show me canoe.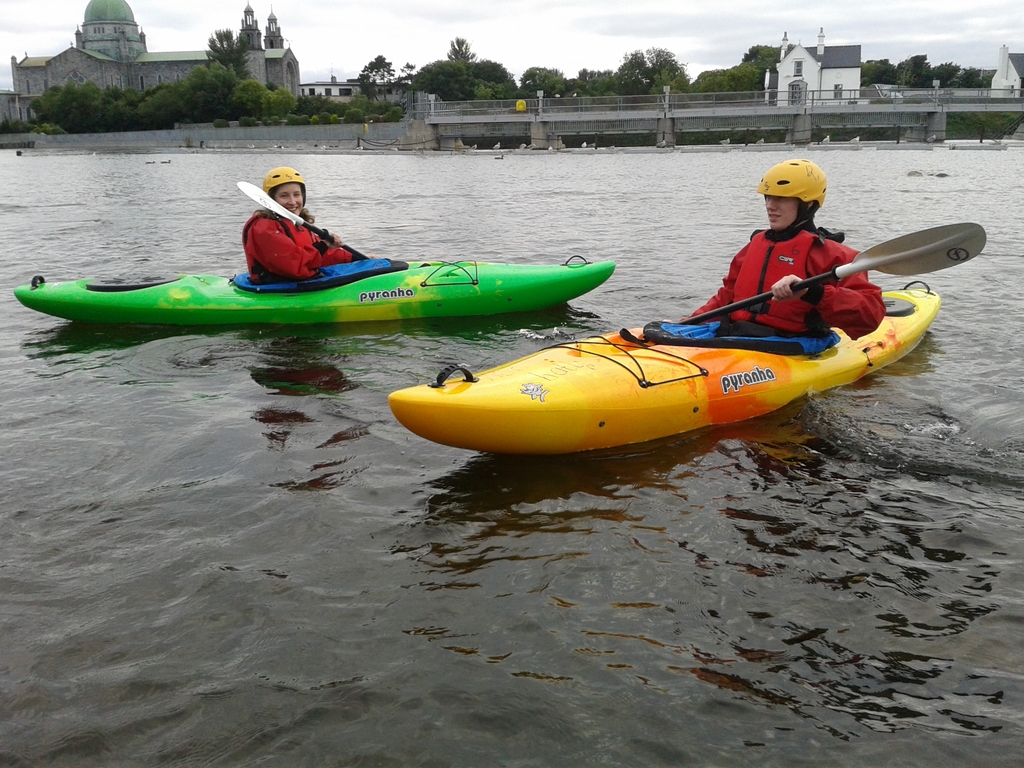
canoe is here: bbox=[387, 259, 952, 463].
